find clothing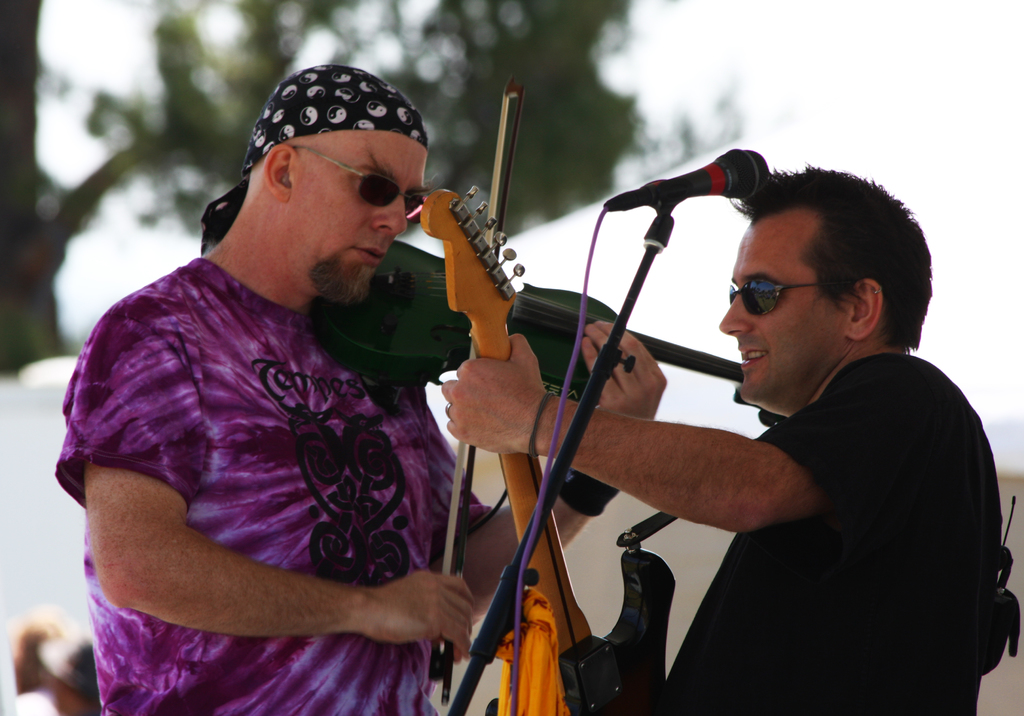
l=79, t=177, r=476, b=697
